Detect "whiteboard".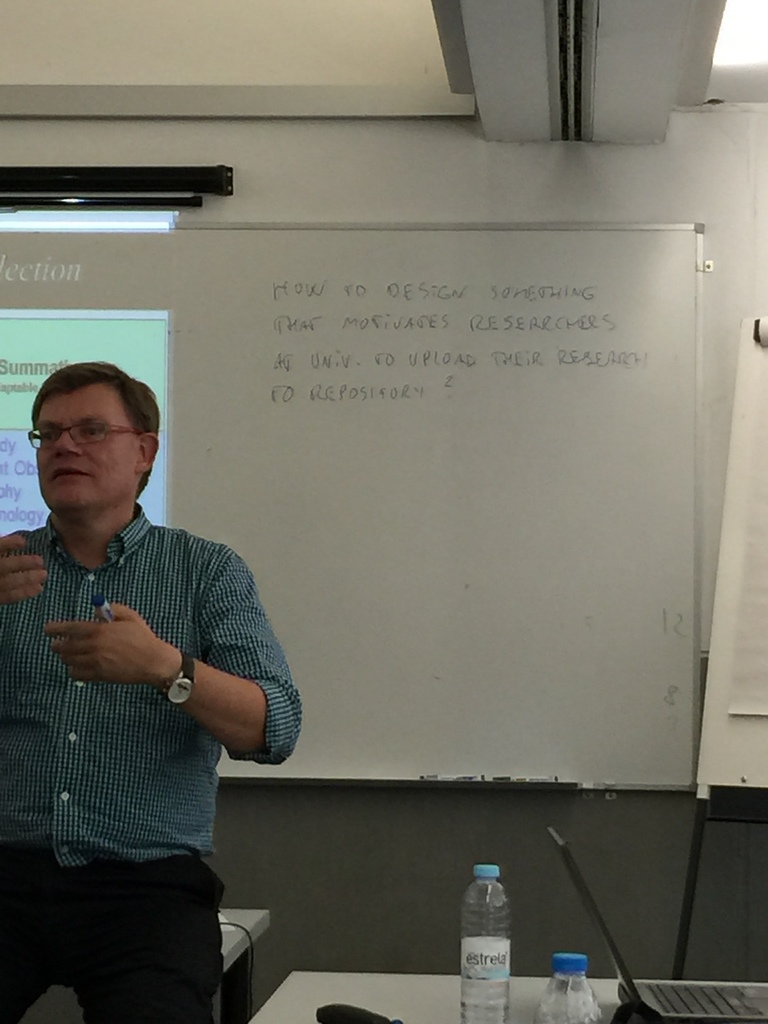
Detected at box(690, 314, 767, 797).
